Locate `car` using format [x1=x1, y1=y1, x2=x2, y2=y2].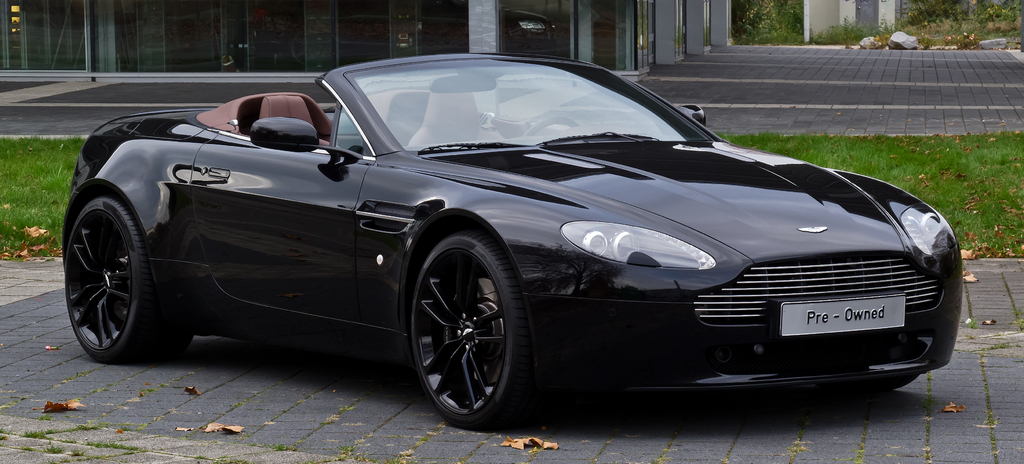
[x1=43, y1=53, x2=995, y2=433].
